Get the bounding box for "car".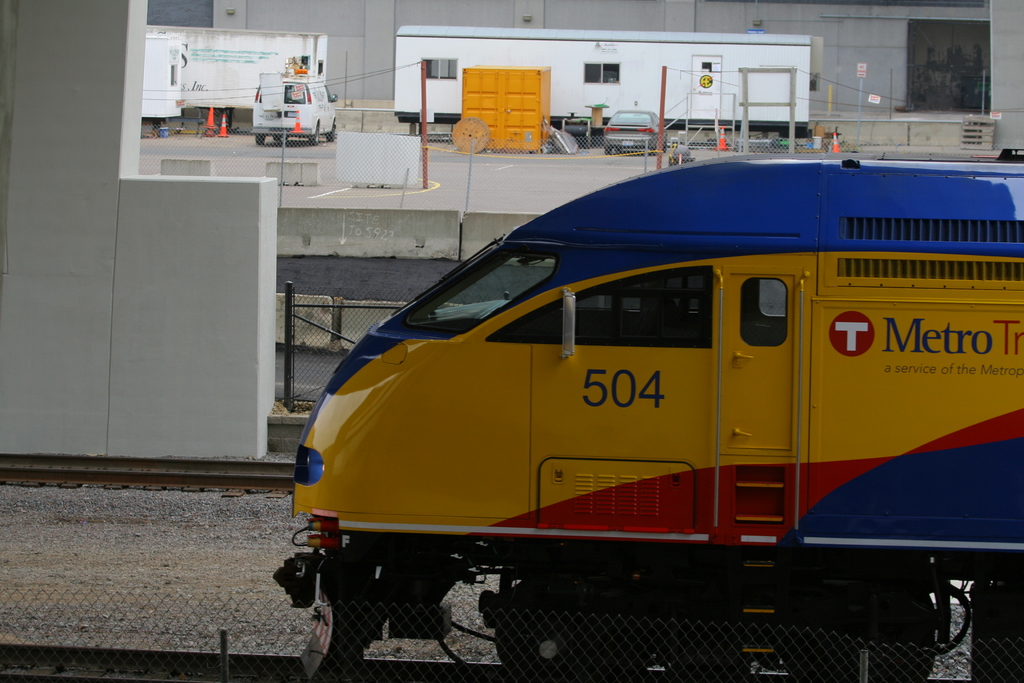
box(604, 108, 668, 158).
